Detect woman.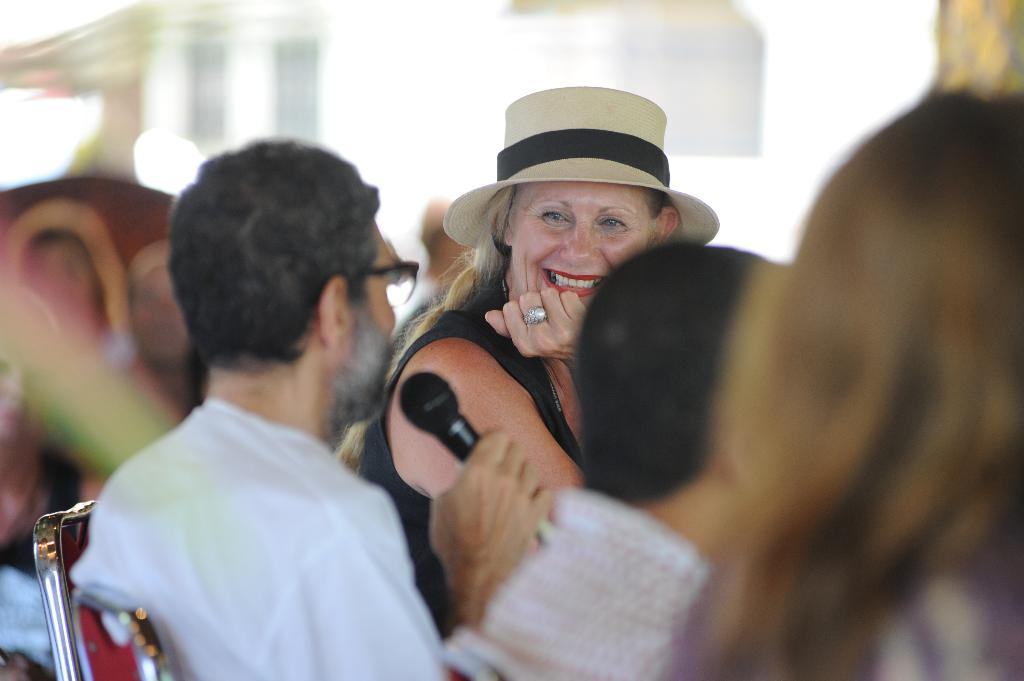
Detected at bbox=(657, 84, 1023, 680).
